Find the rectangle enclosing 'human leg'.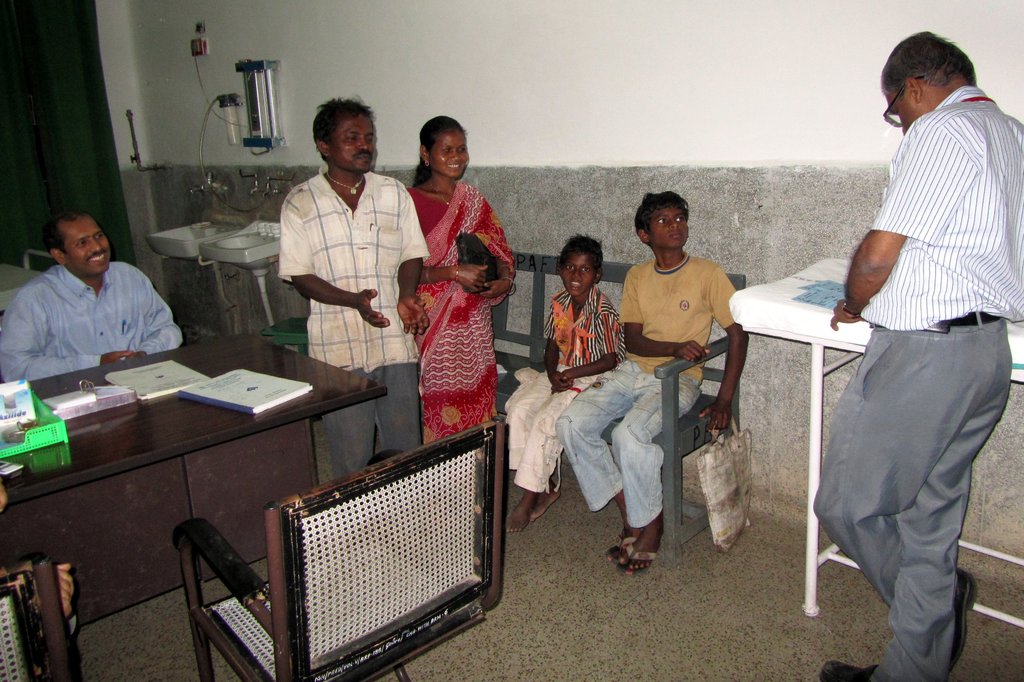
select_region(556, 353, 627, 568).
